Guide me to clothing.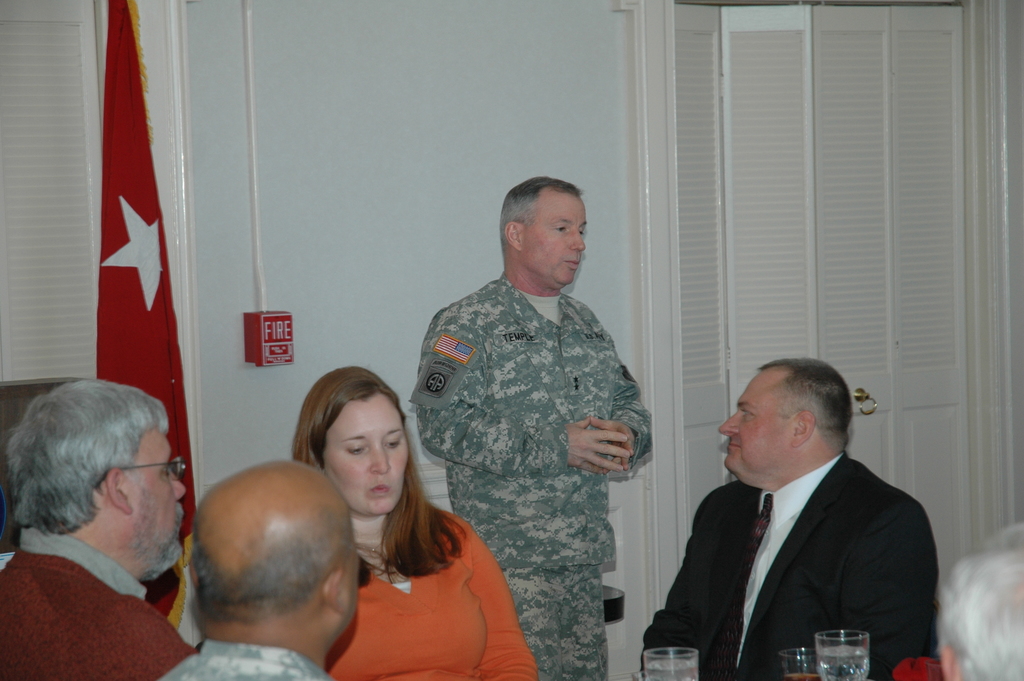
Guidance: <region>160, 639, 335, 680</region>.
